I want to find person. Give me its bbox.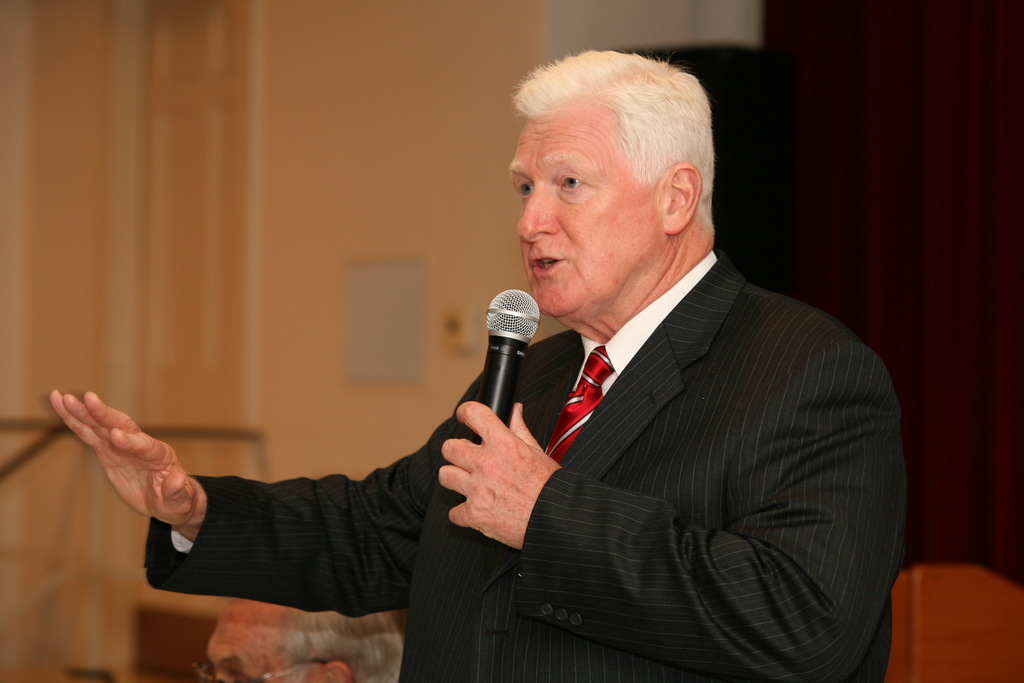
bbox=[52, 40, 910, 682].
